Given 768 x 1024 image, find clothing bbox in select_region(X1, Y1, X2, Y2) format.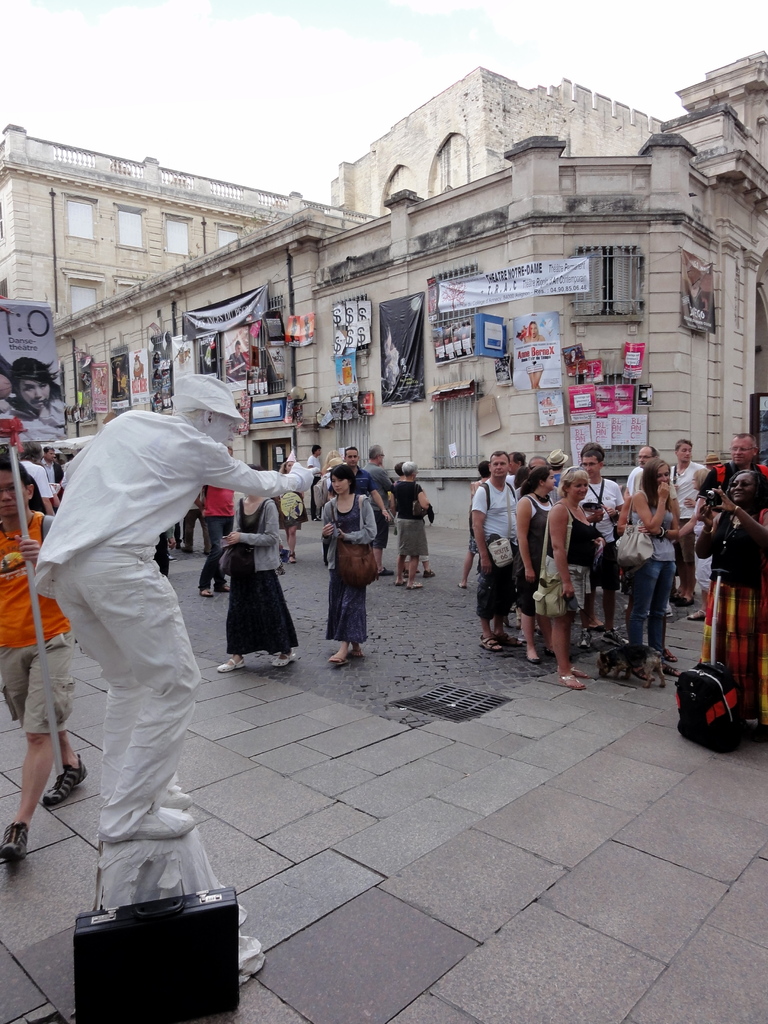
select_region(0, 508, 76, 742).
